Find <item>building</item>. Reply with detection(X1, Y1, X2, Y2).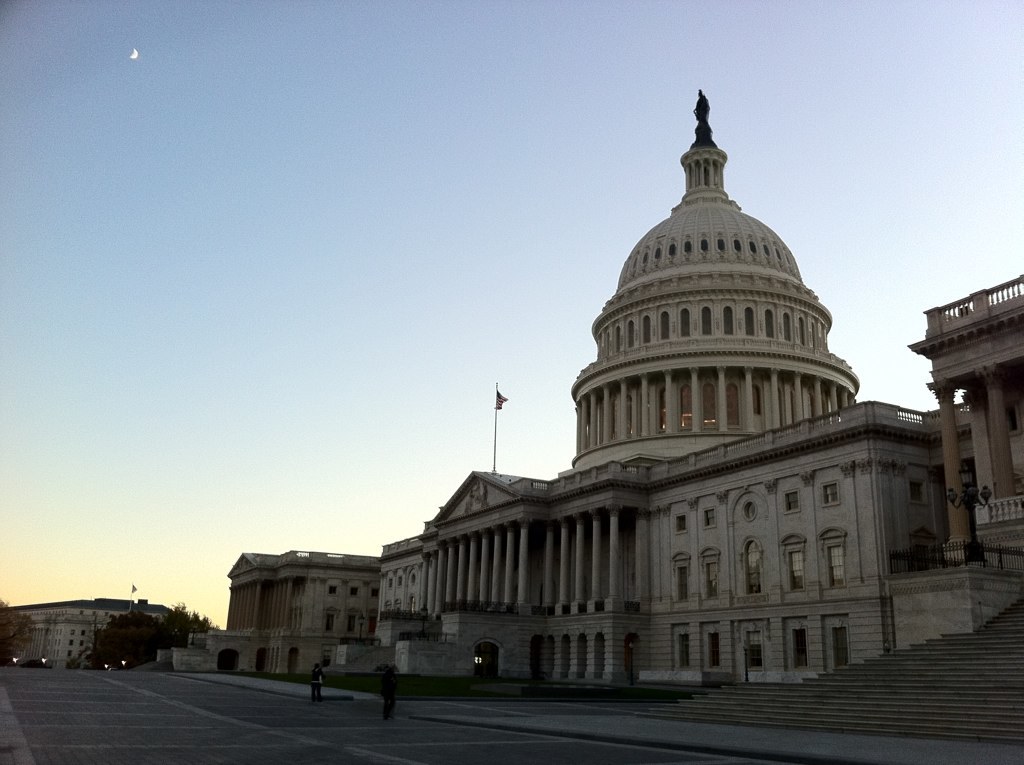
detection(905, 273, 1023, 746).
